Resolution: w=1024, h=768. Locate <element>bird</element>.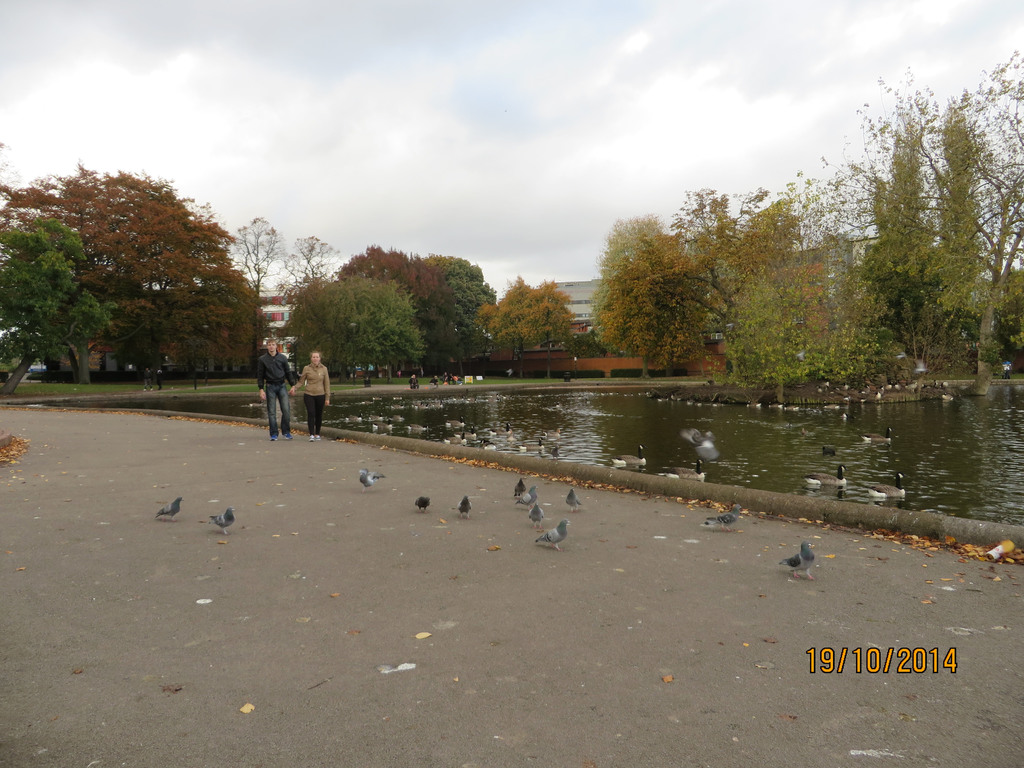
{"x1": 457, "y1": 495, "x2": 474, "y2": 520}.
